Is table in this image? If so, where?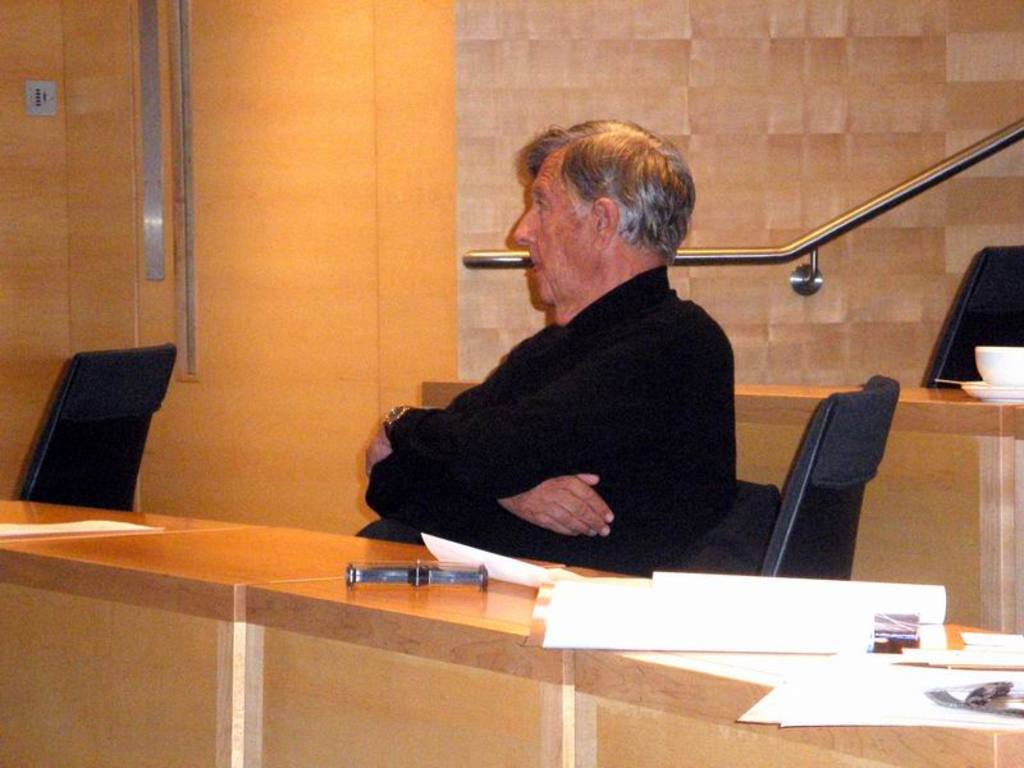
Yes, at <bbox>0, 486, 1023, 767</bbox>.
